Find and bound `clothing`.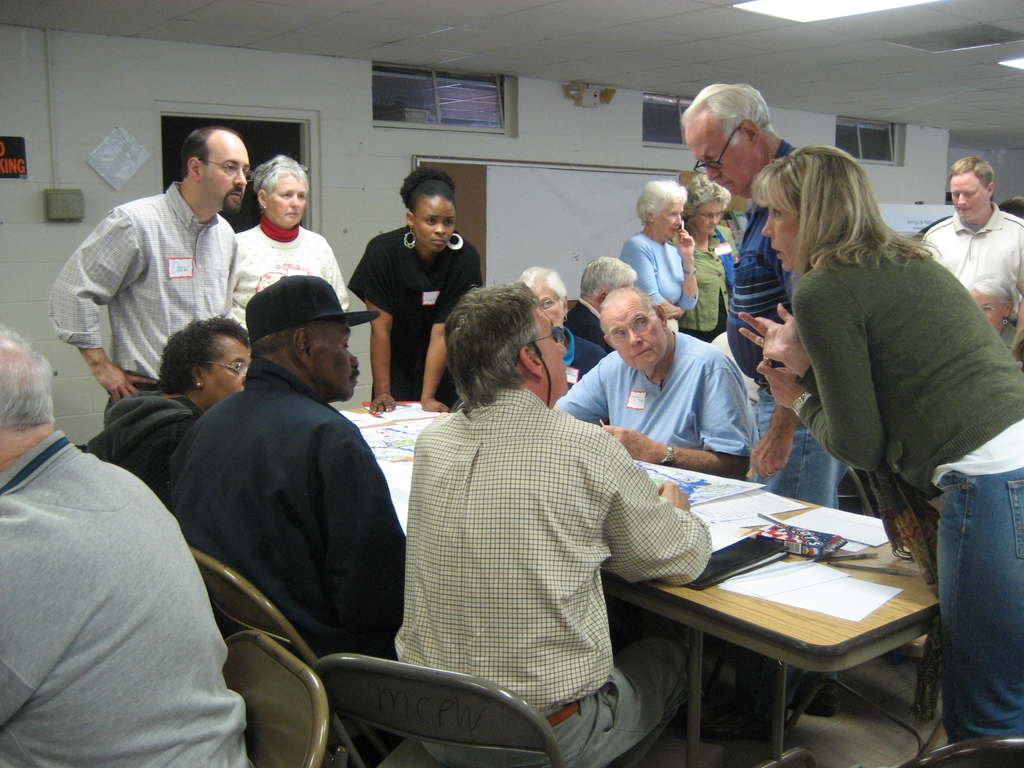
Bound: 228, 211, 348, 328.
